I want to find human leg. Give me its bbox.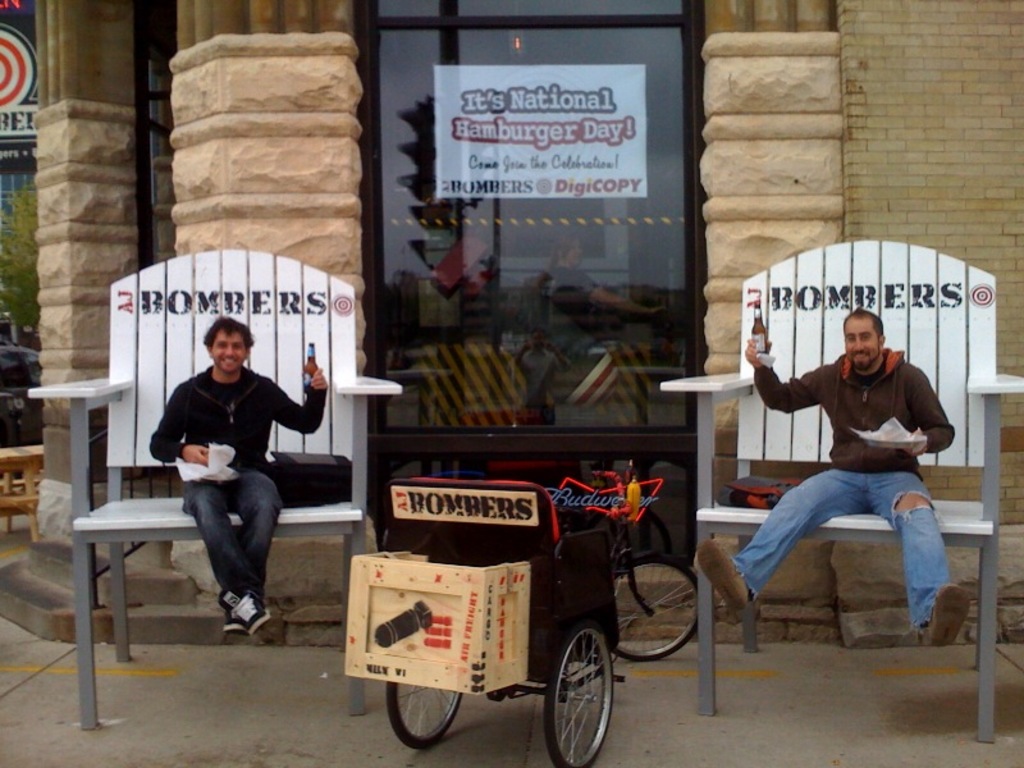
(left=178, top=476, right=273, bottom=636).
